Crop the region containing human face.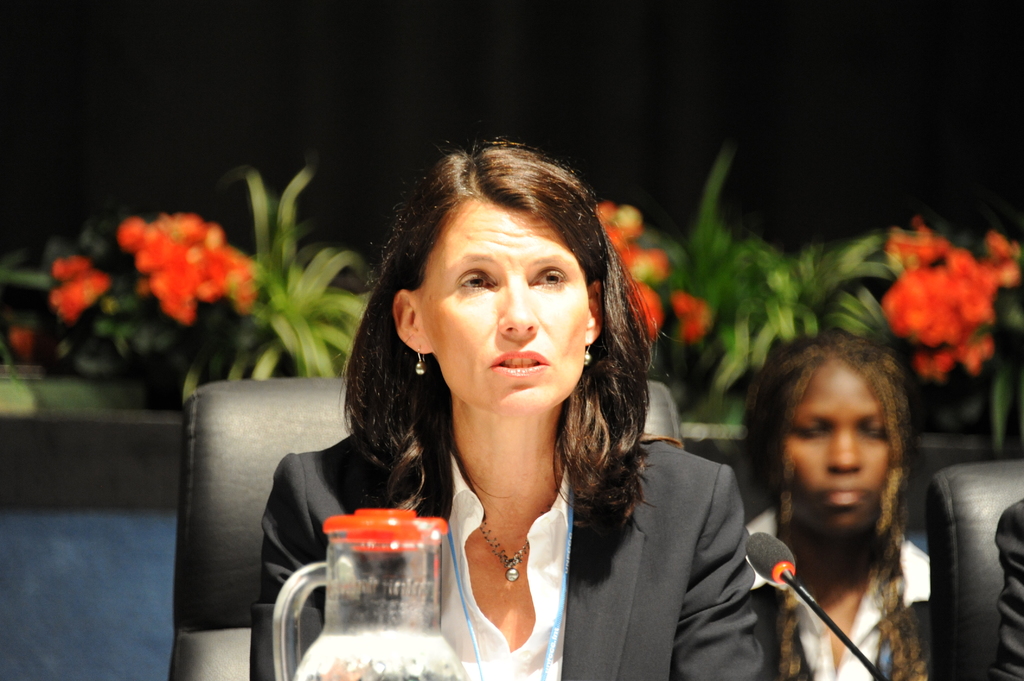
Crop region: crop(781, 362, 895, 532).
